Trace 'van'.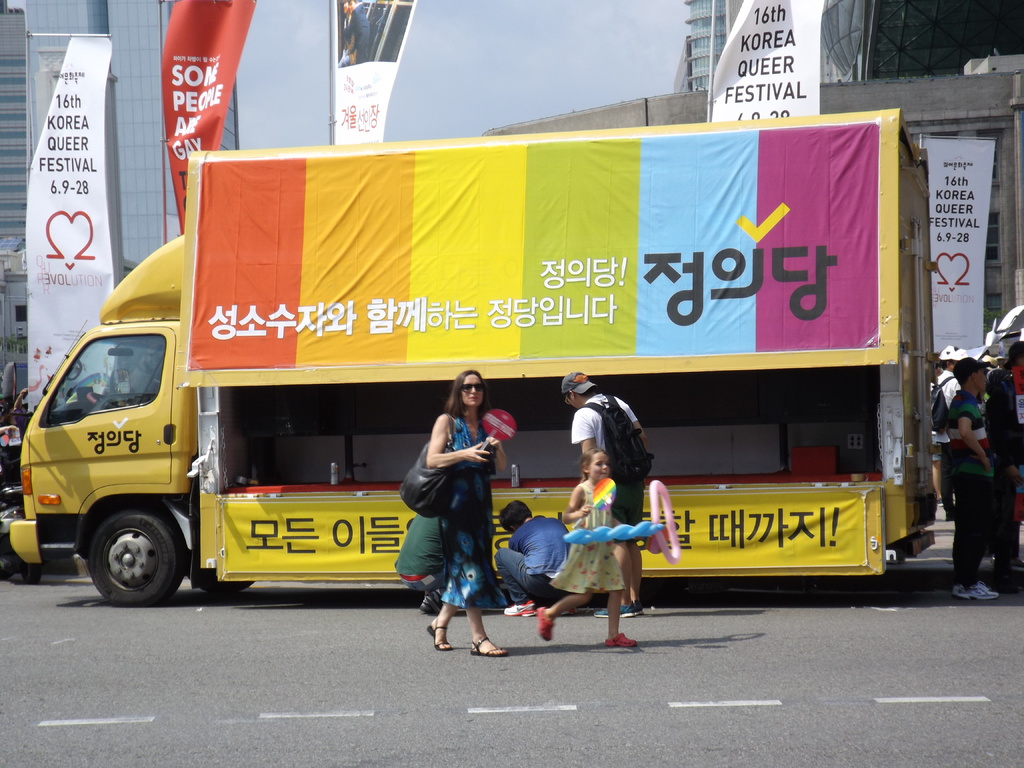
Traced to <bbox>6, 108, 942, 604</bbox>.
